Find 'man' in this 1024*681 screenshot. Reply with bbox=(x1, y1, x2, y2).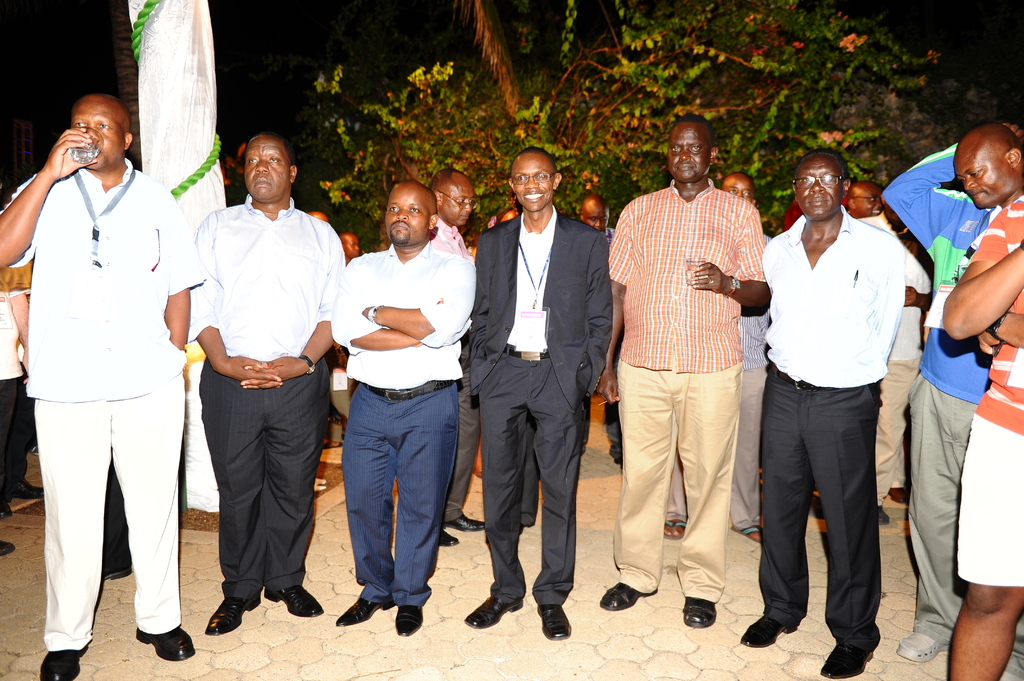
bbox=(880, 140, 1023, 666).
